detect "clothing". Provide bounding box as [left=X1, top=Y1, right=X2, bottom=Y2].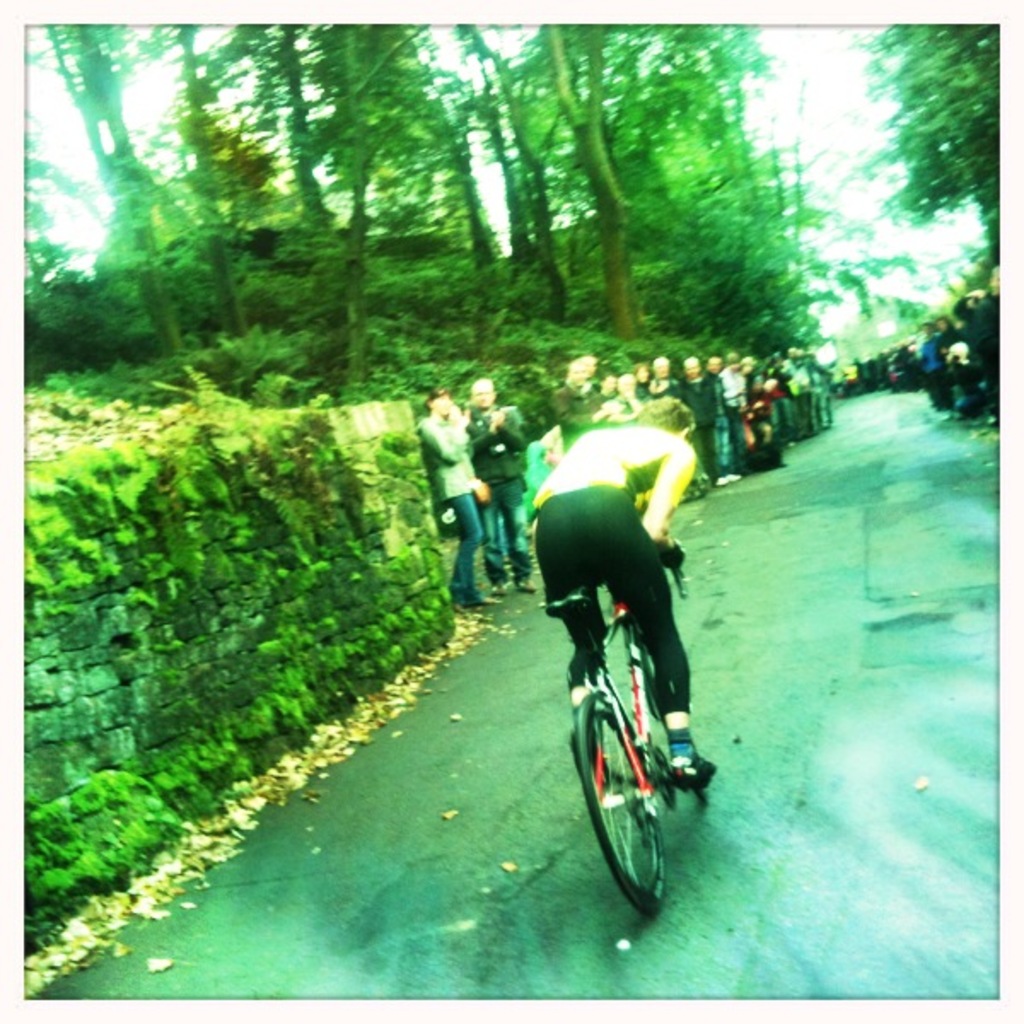
[left=514, top=433, right=550, bottom=541].
